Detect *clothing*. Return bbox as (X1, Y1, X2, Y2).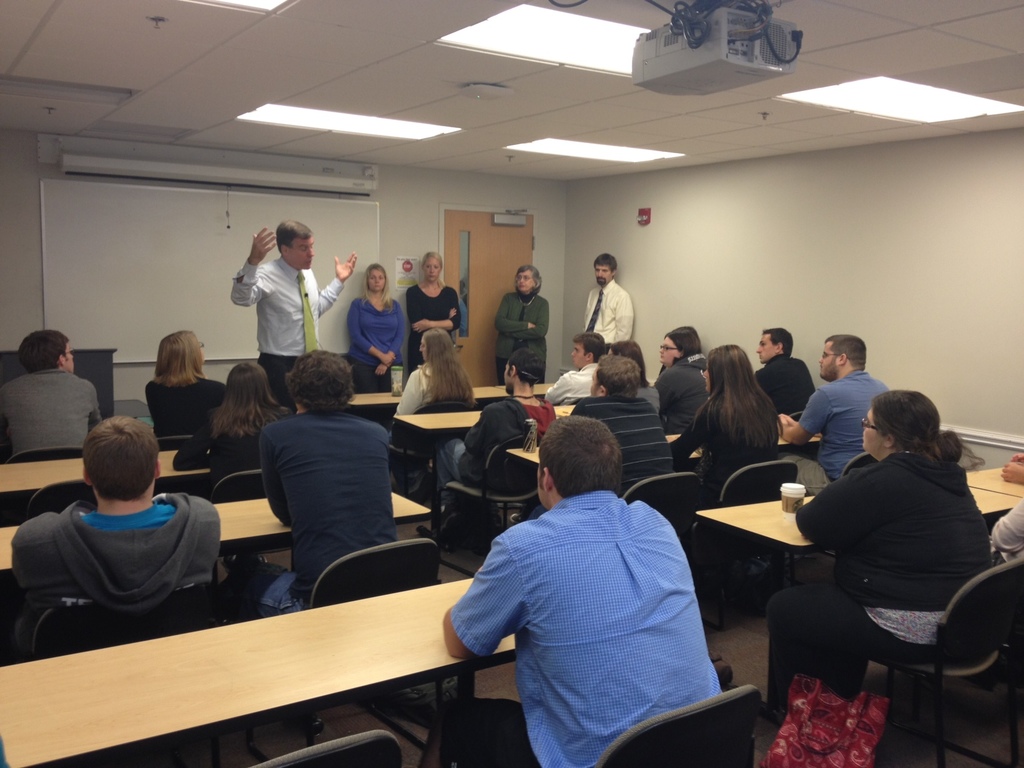
(402, 285, 461, 378).
